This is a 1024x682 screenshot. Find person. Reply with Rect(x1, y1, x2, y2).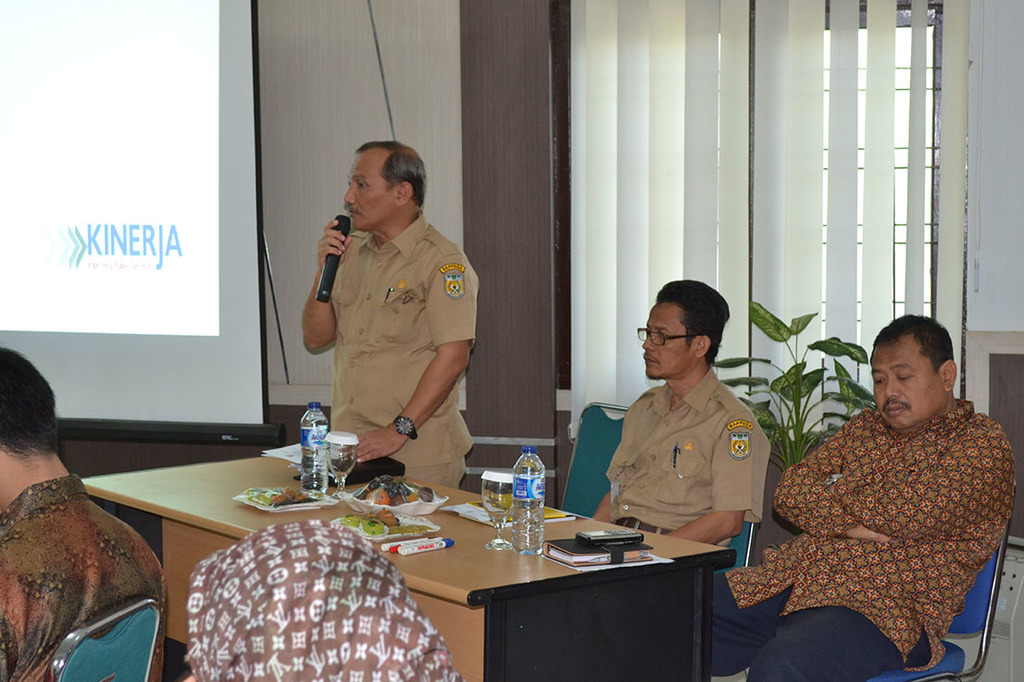
Rect(0, 345, 166, 681).
